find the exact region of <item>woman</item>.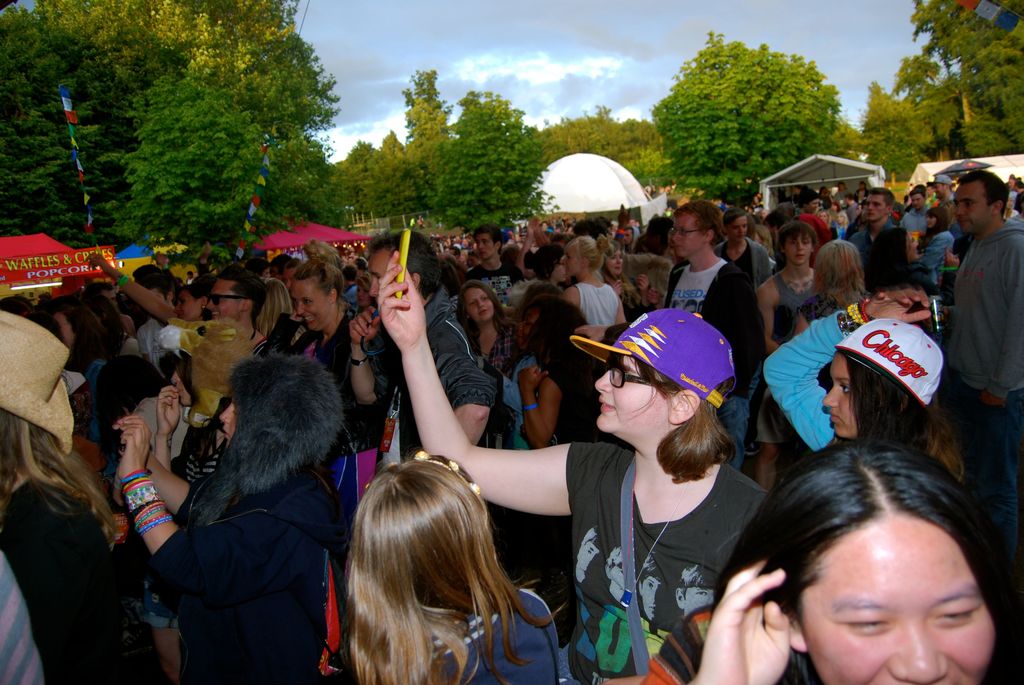
Exact region: <box>639,433,1023,684</box>.
